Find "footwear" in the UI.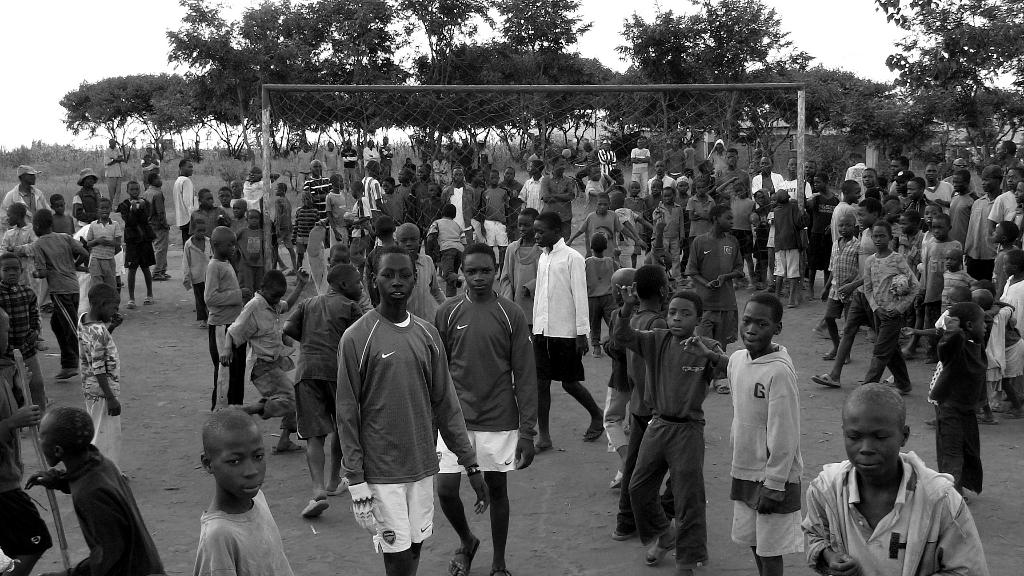
UI element at 778, 285, 792, 298.
